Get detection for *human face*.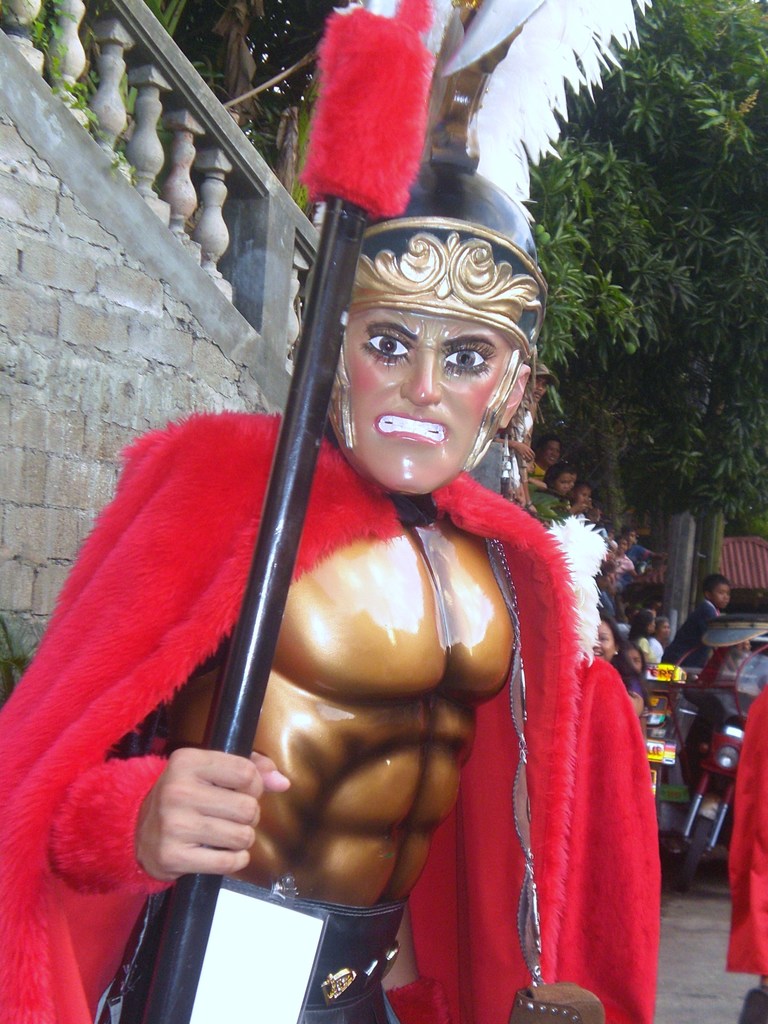
Detection: [left=542, top=442, right=561, bottom=467].
